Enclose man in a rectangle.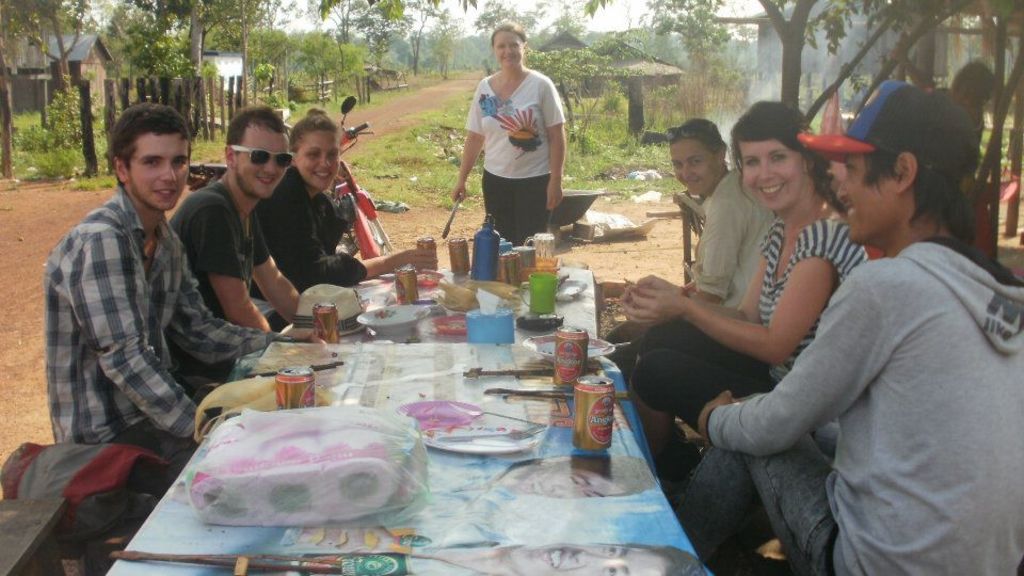
bbox=(671, 86, 1002, 560).
